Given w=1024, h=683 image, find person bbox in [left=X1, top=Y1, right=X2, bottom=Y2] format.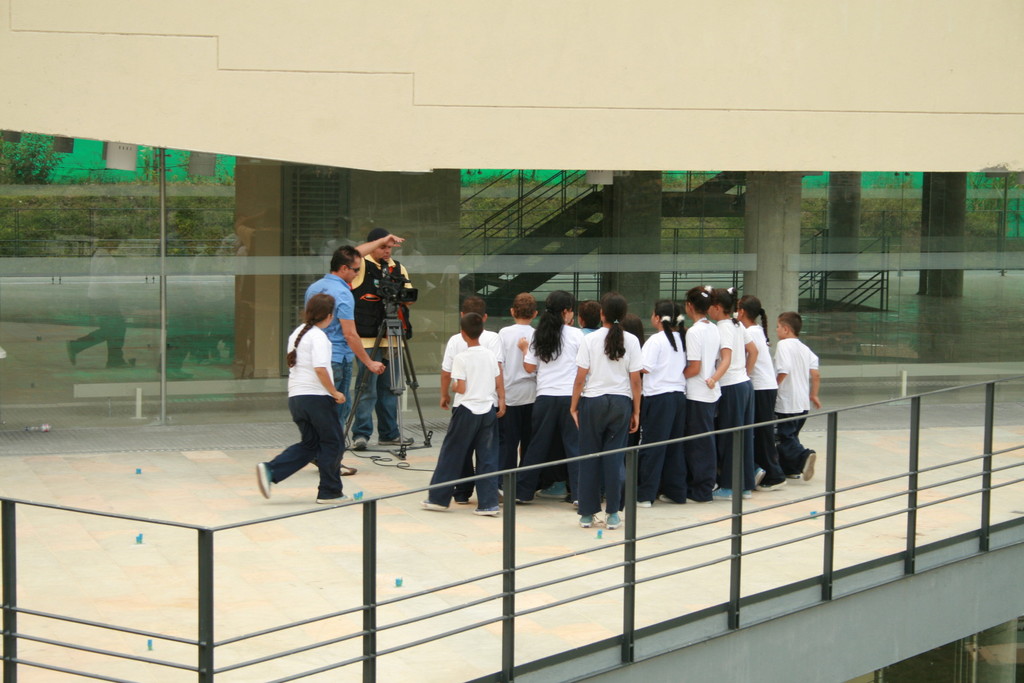
[left=749, top=300, right=784, bottom=473].
